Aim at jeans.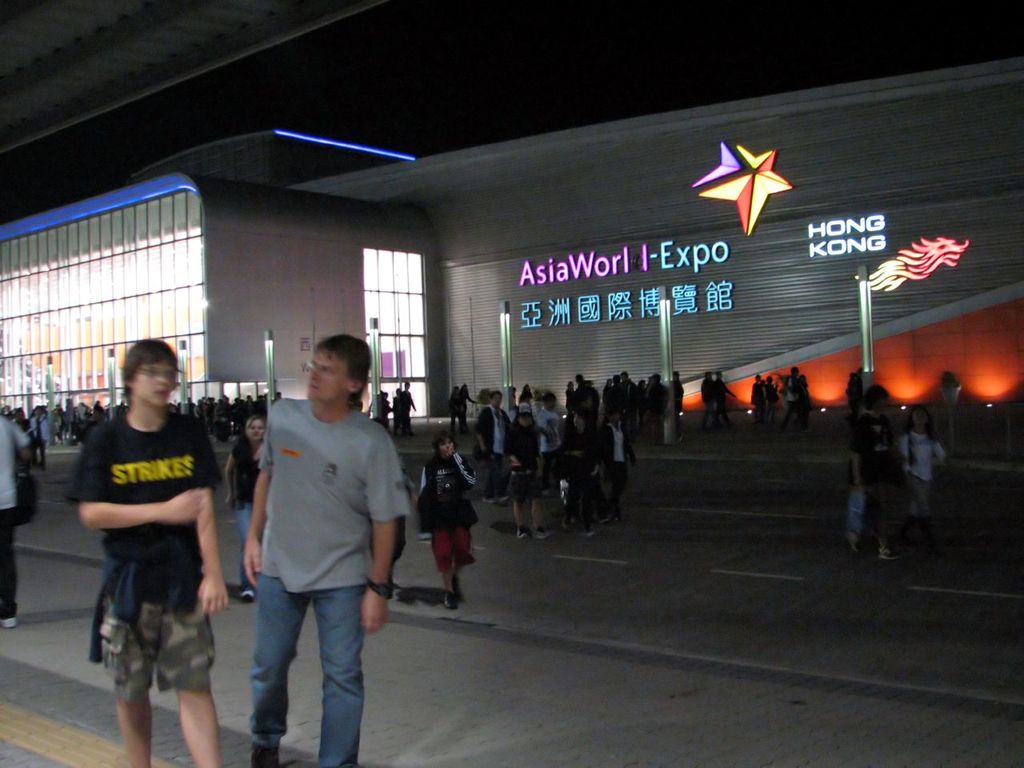
Aimed at {"left": 510, "top": 472, "right": 541, "bottom": 506}.
